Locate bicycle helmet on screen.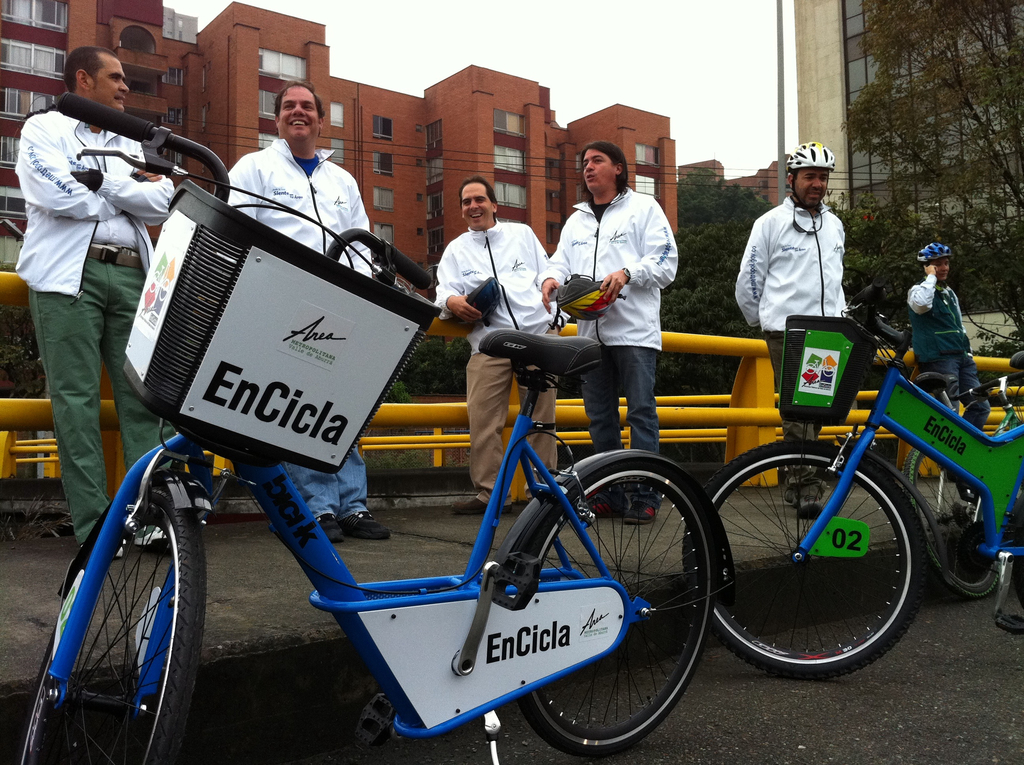
On screen at (915, 241, 948, 257).
